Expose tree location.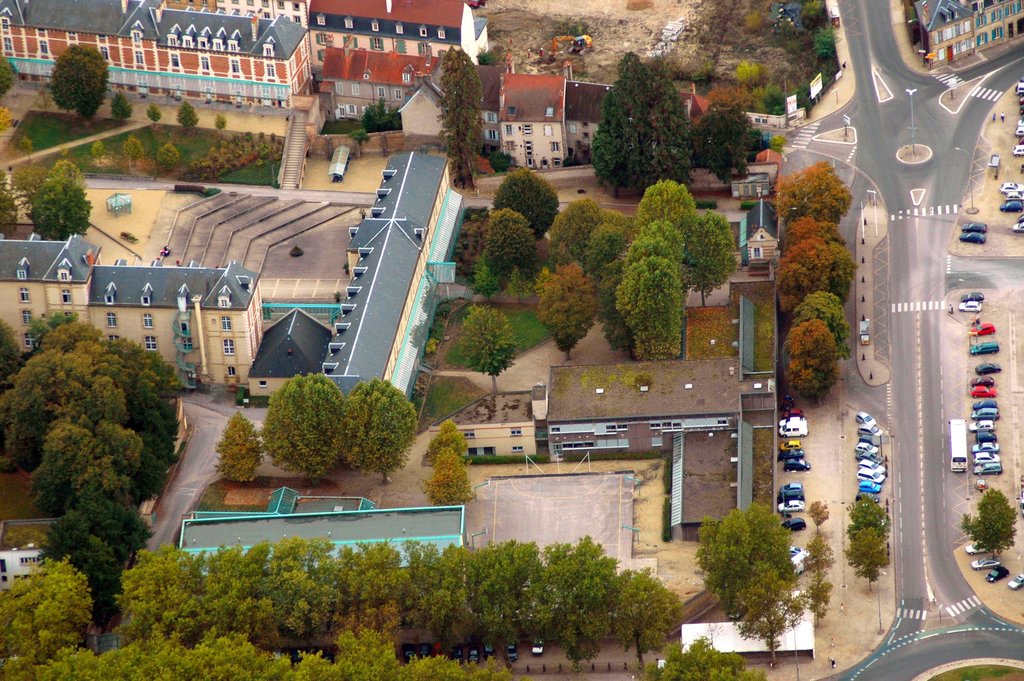
Exposed at x1=180 y1=99 x2=196 y2=129.
